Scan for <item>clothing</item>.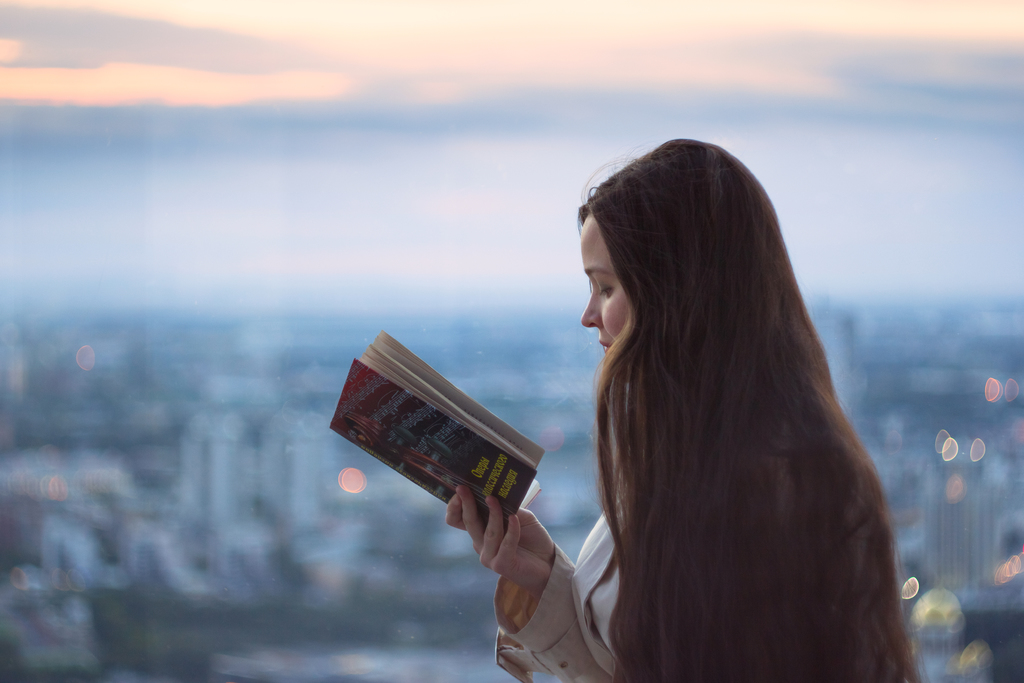
Scan result: rect(490, 432, 634, 682).
